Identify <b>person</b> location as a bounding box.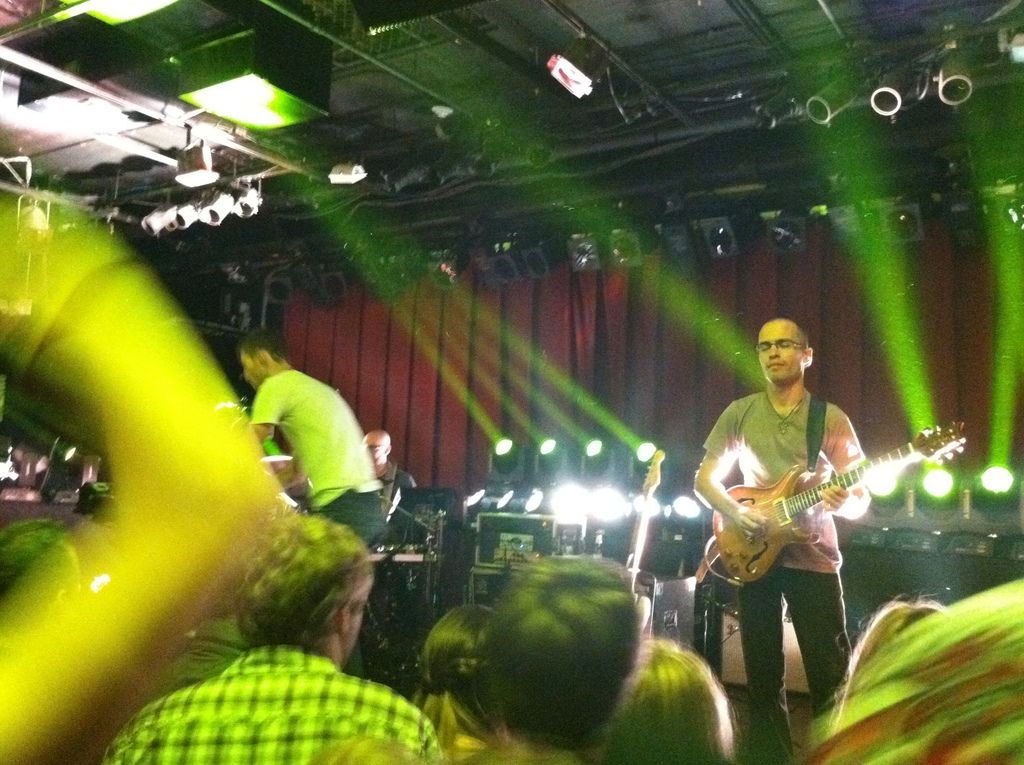
x1=3 y1=517 x2=82 y2=645.
